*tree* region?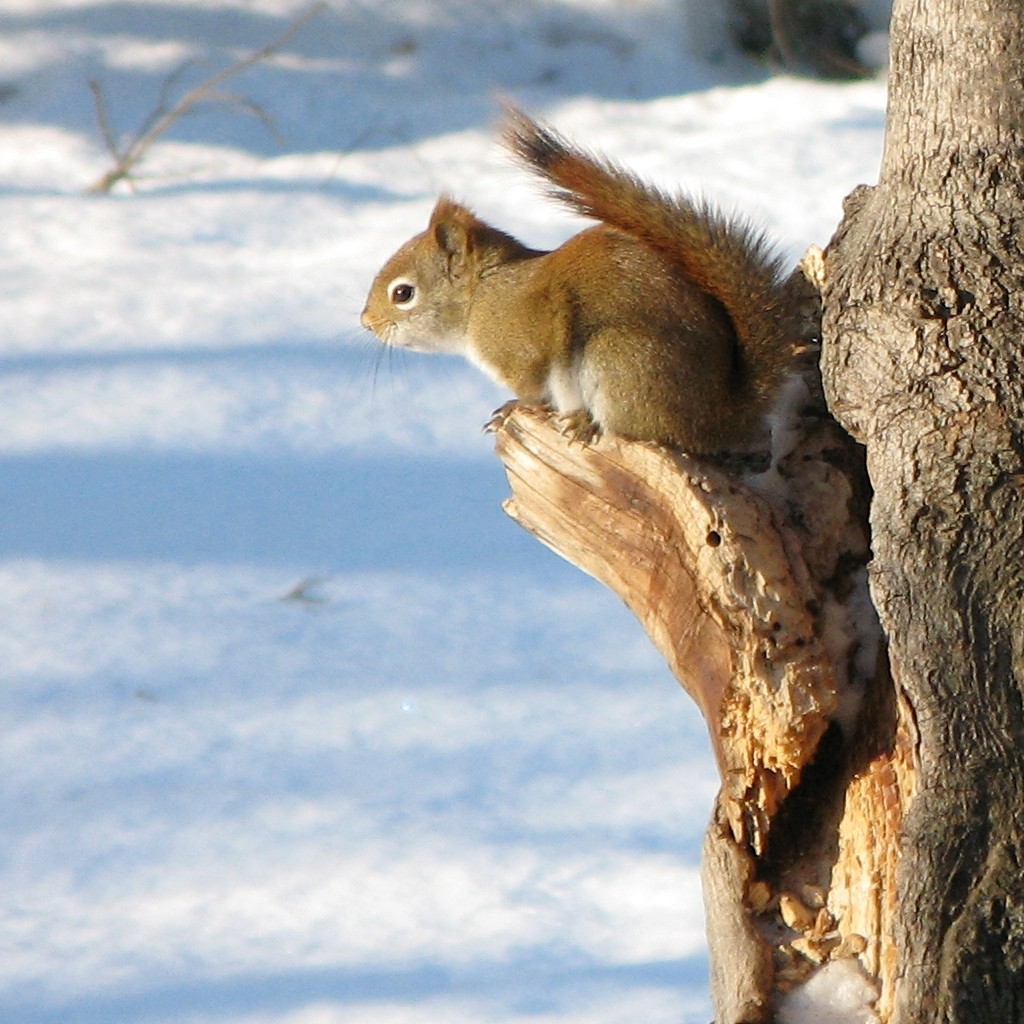
left=476, top=0, right=1023, bottom=1023
